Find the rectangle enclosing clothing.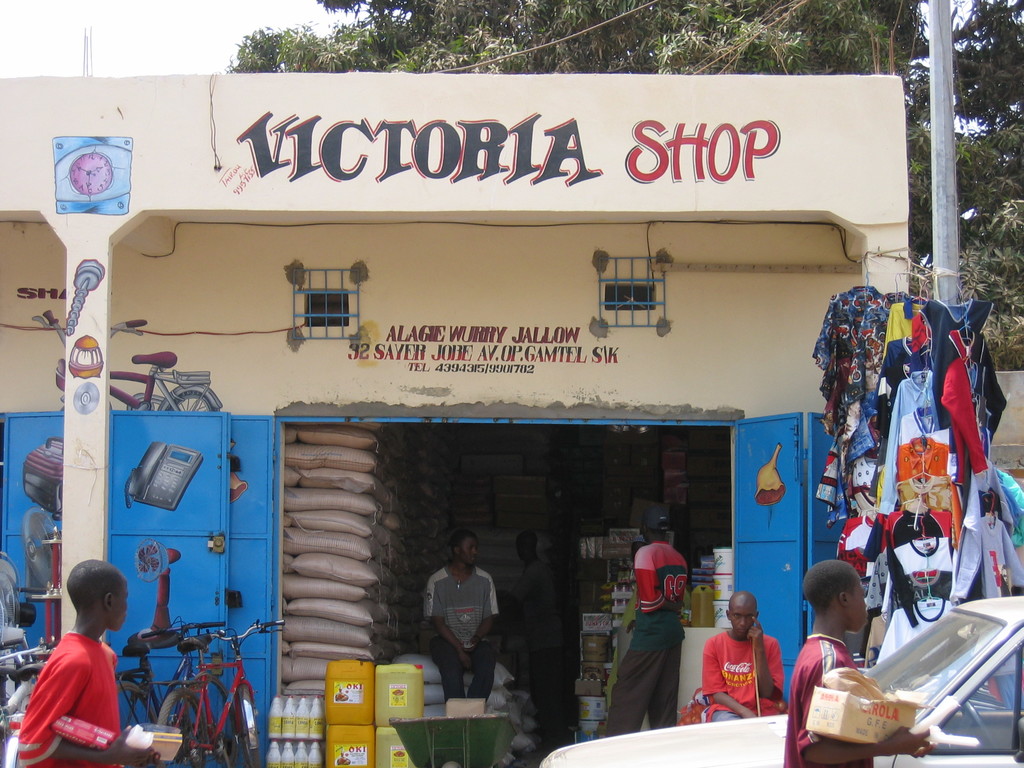
select_region(419, 564, 504, 700).
